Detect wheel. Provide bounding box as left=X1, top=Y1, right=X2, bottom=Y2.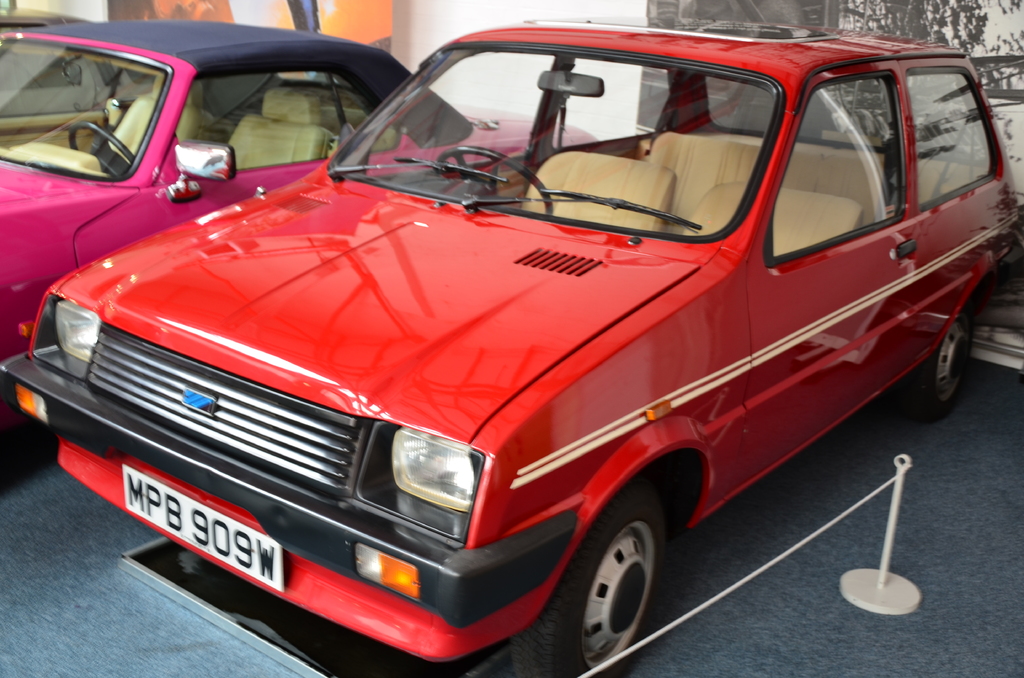
left=504, top=495, right=680, bottom=677.
